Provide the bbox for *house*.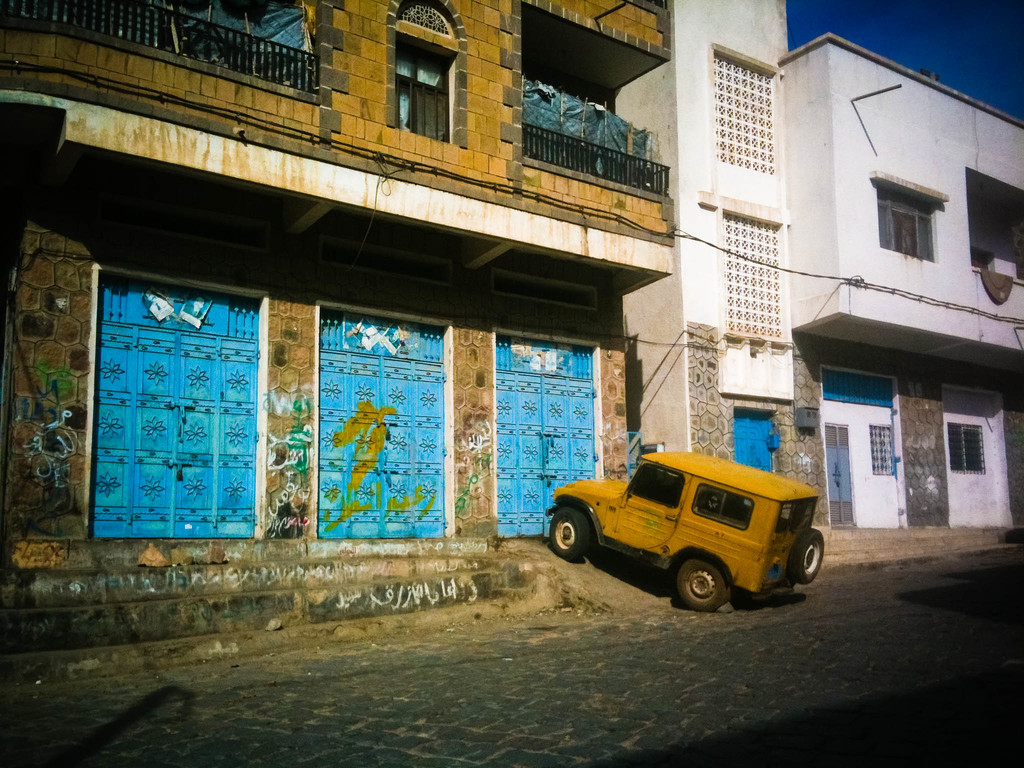
rect(779, 33, 1023, 529).
